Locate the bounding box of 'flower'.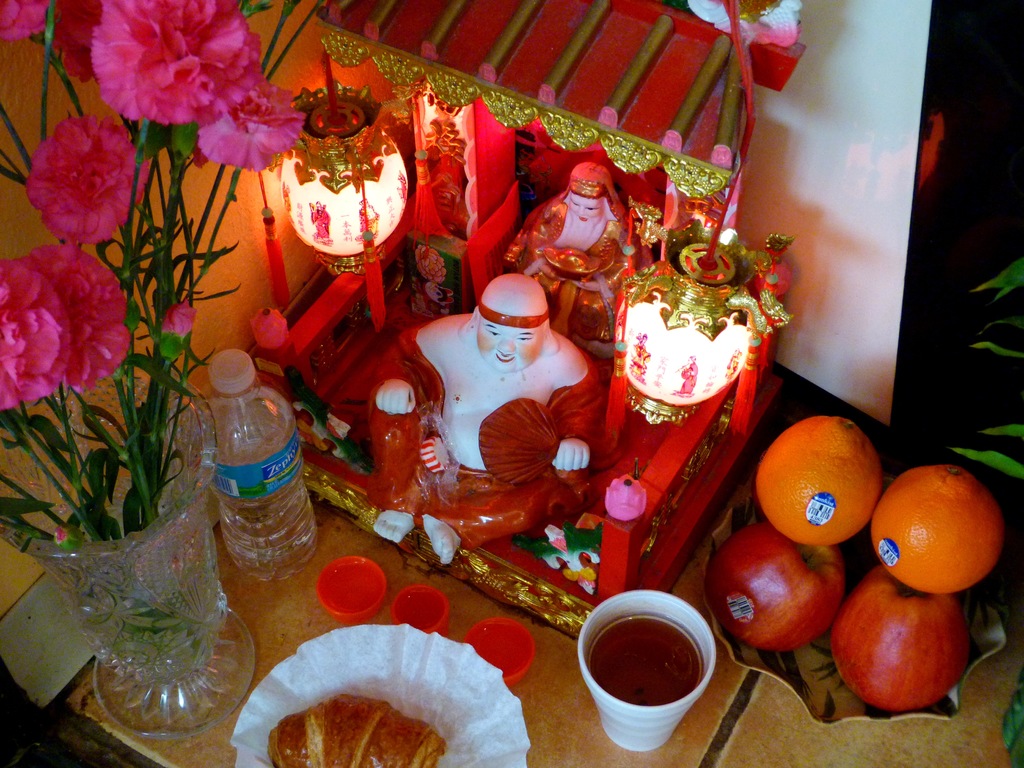
Bounding box: (42,240,131,389).
